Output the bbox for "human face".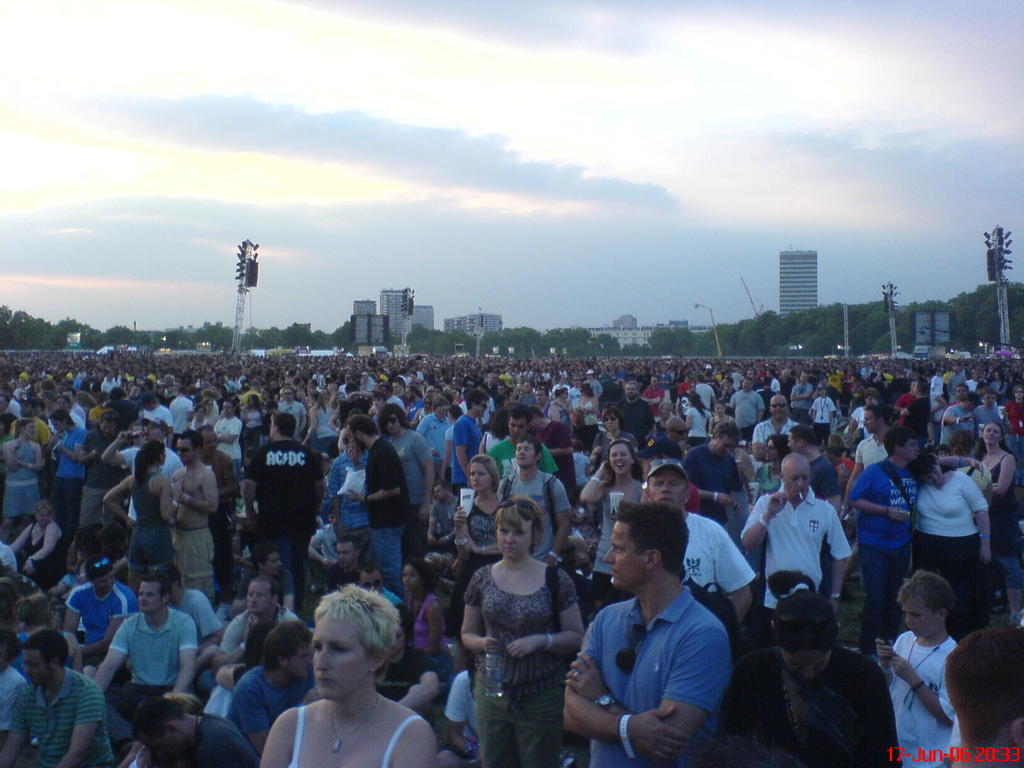
bbox=(623, 383, 637, 396).
